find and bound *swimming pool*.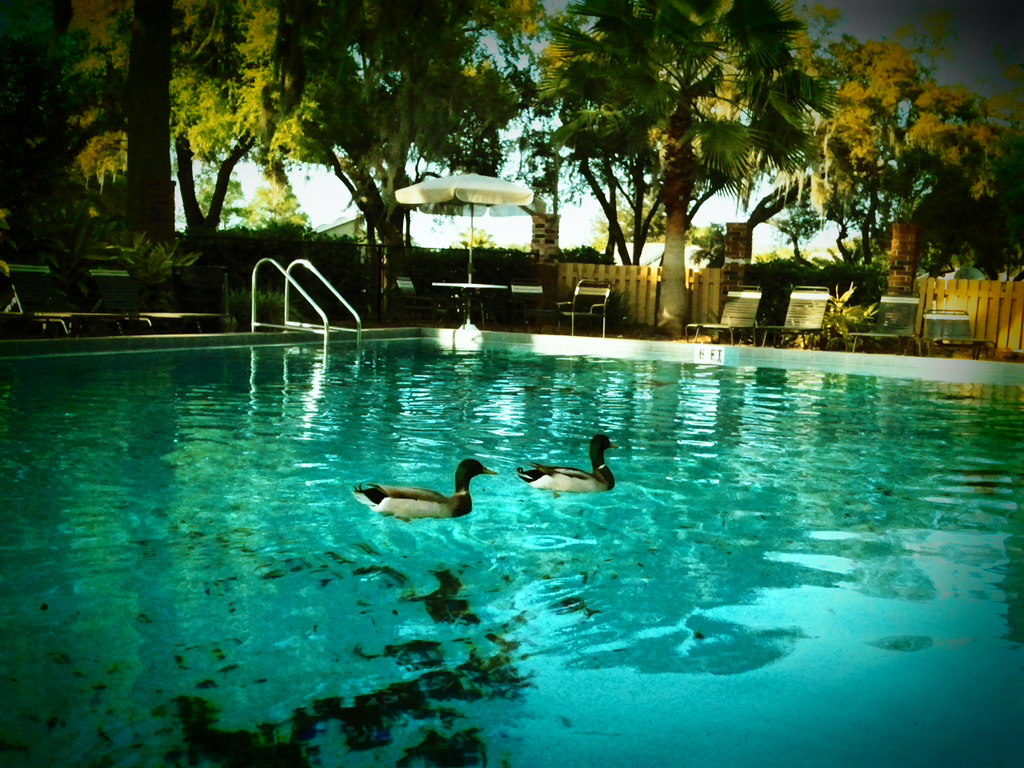
Bound: region(13, 281, 1023, 687).
